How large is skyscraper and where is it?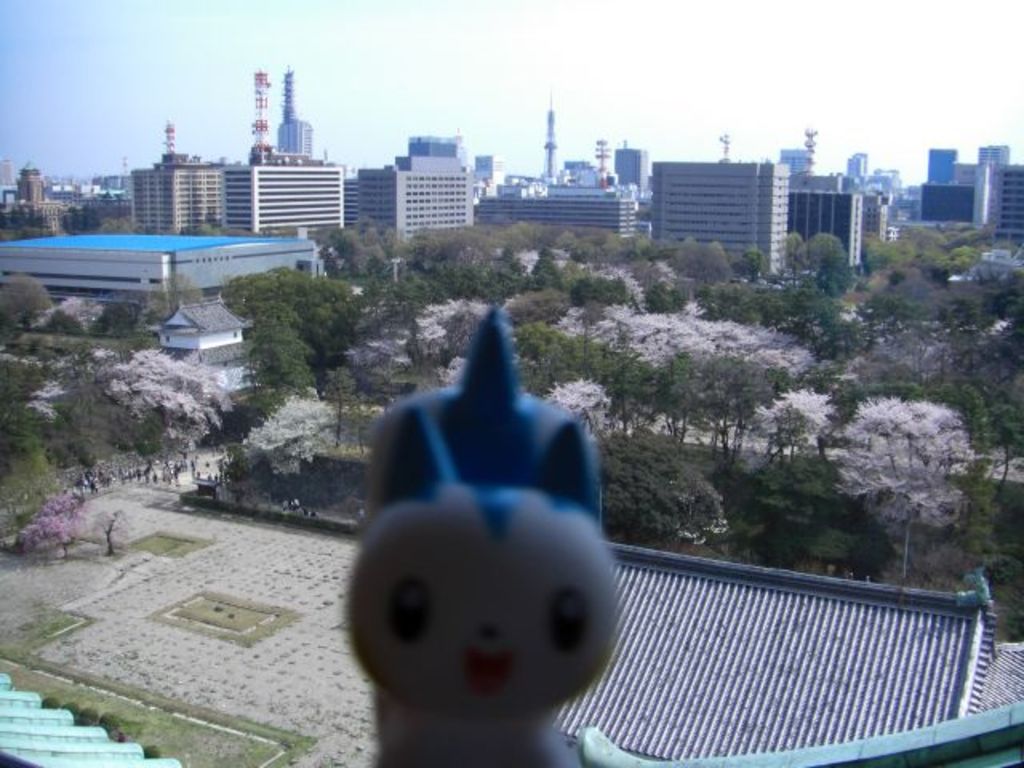
Bounding box: crop(269, 74, 318, 162).
